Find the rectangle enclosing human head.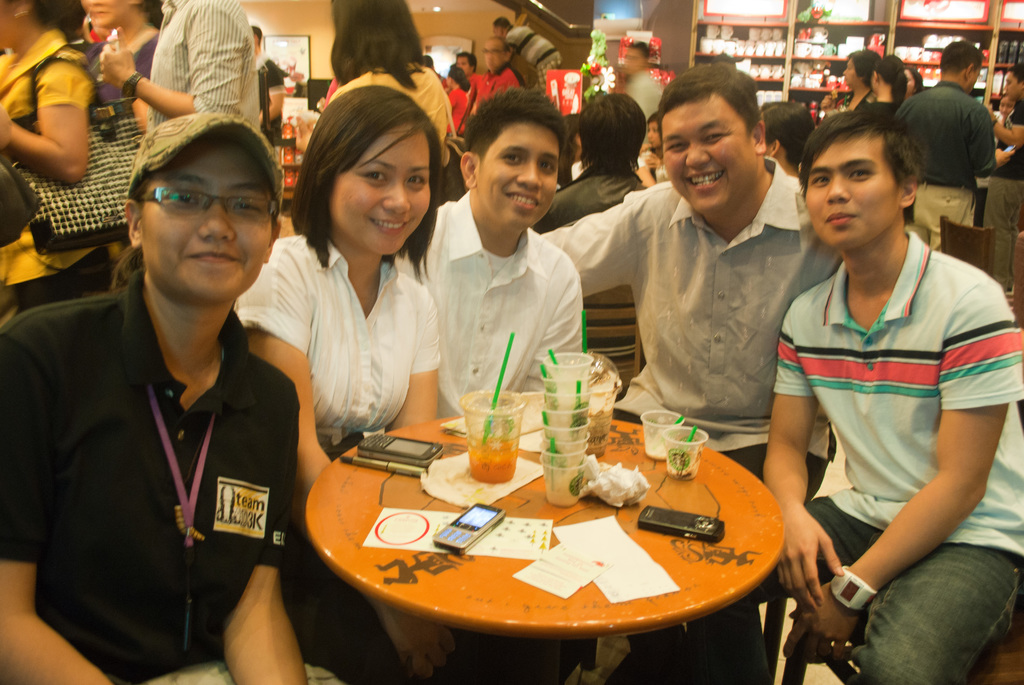
{"left": 841, "top": 49, "right": 883, "bottom": 88}.
